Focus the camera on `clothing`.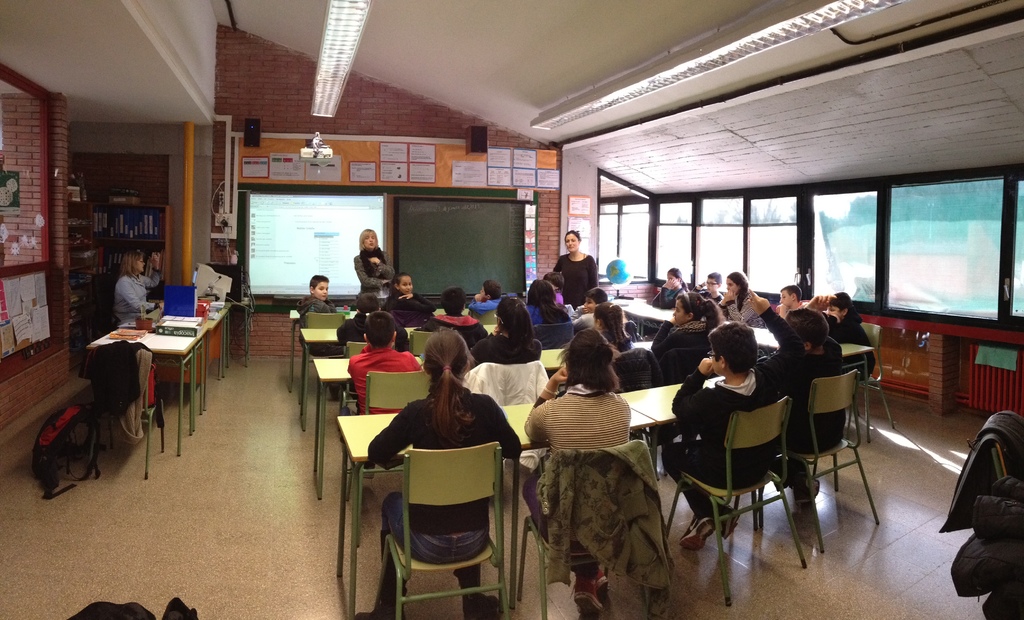
Focus region: box=[832, 307, 881, 377].
